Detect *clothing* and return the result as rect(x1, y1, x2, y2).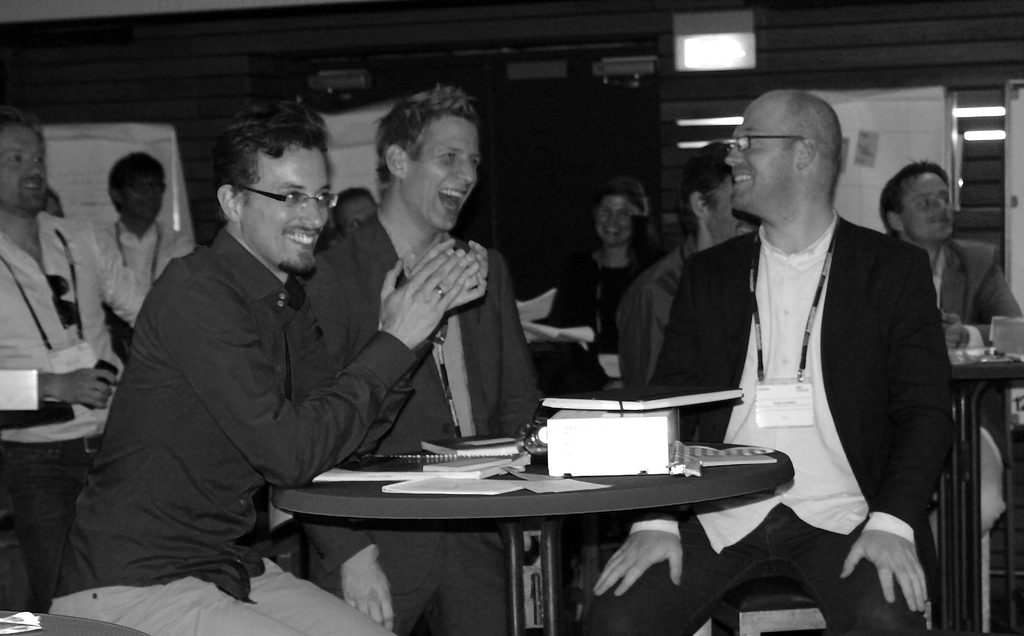
rect(581, 203, 953, 633).
